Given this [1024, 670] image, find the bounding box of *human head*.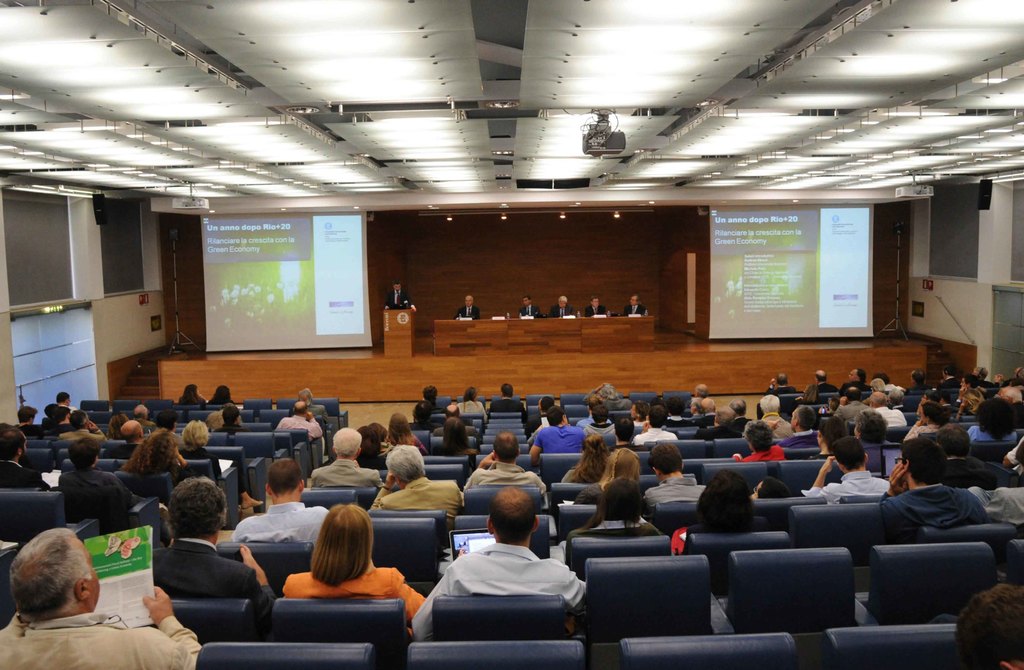
[938,388,954,406].
